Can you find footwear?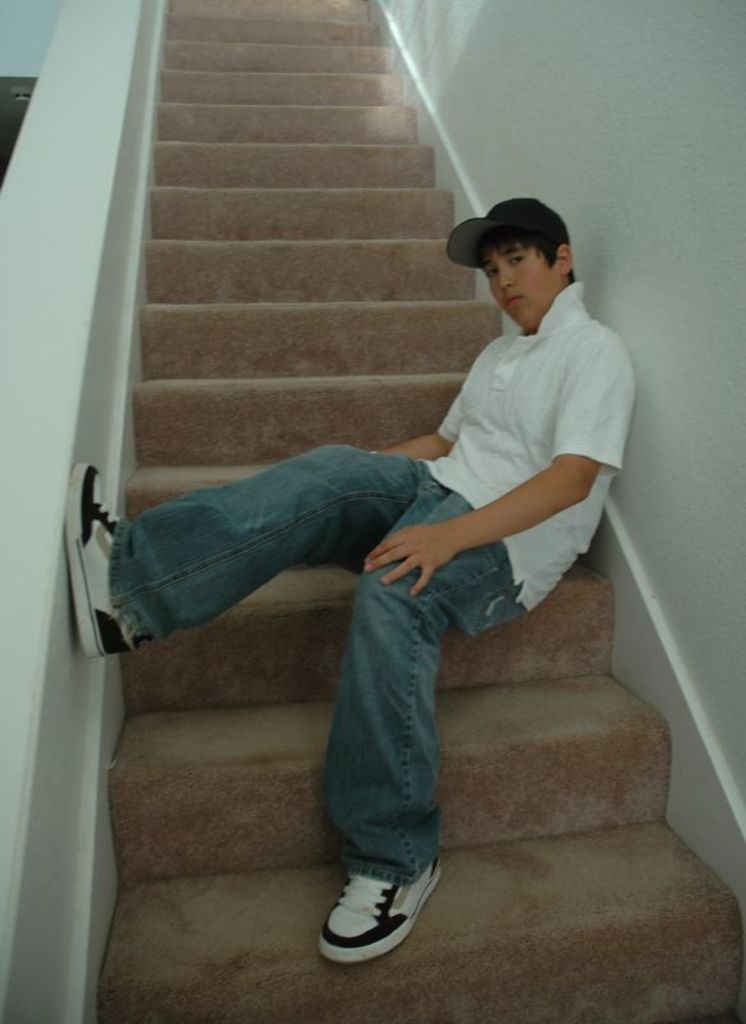
Yes, bounding box: x1=310, y1=863, x2=443, y2=970.
